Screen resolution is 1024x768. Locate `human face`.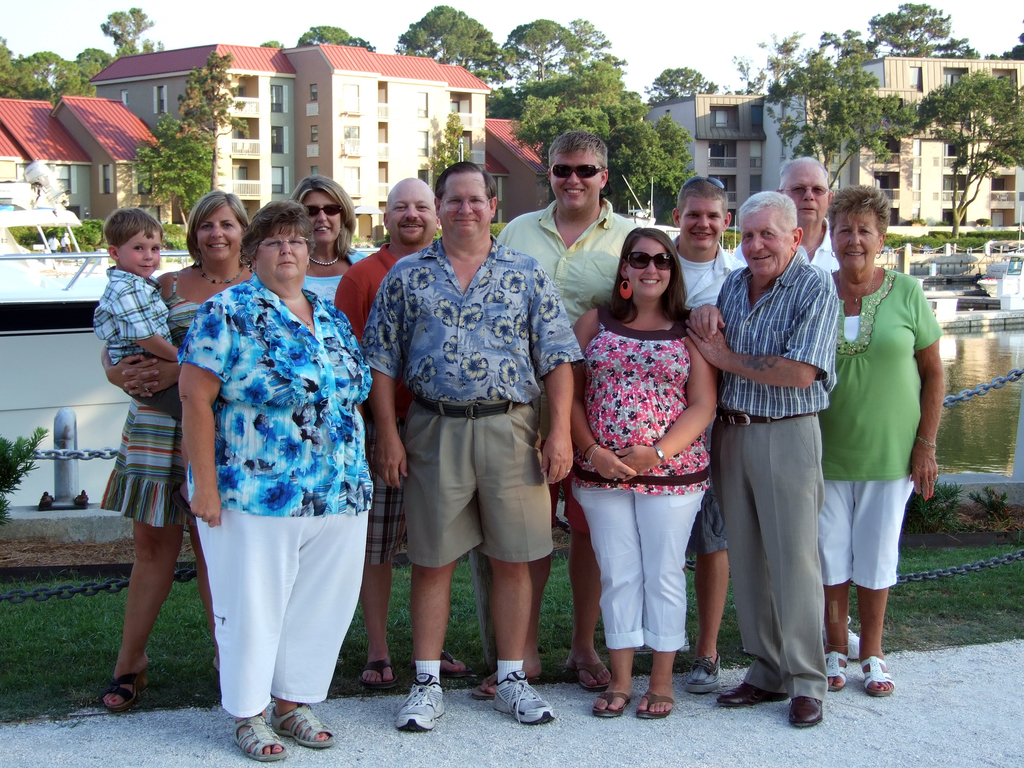
(x1=314, y1=192, x2=349, y2=244).
